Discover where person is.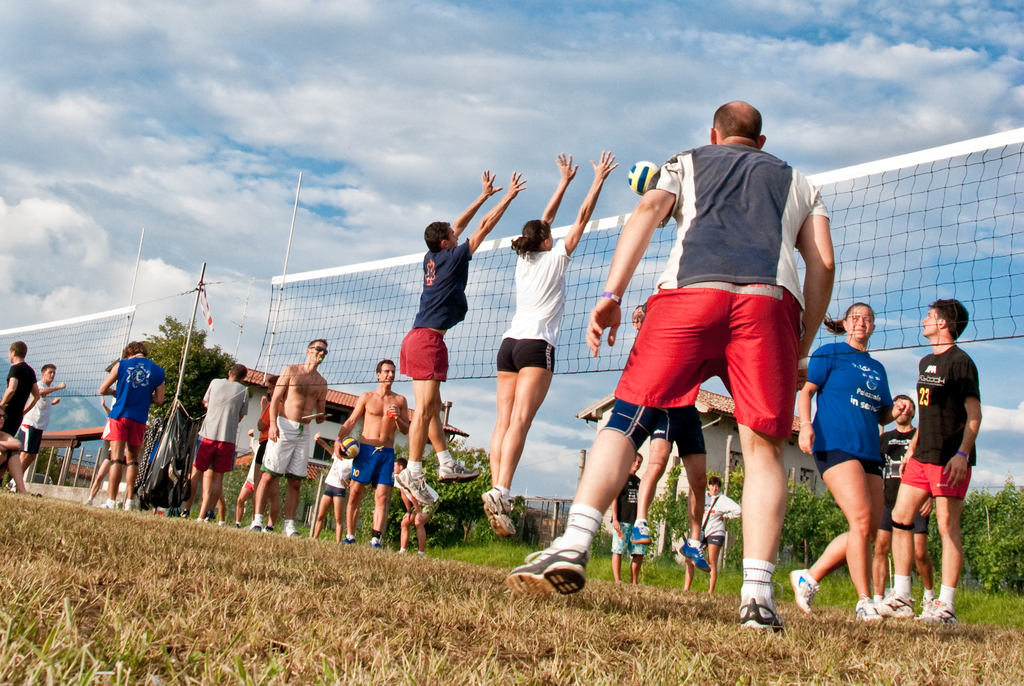
Discovered at [left=506, top=105, right=834, bottom=633].
